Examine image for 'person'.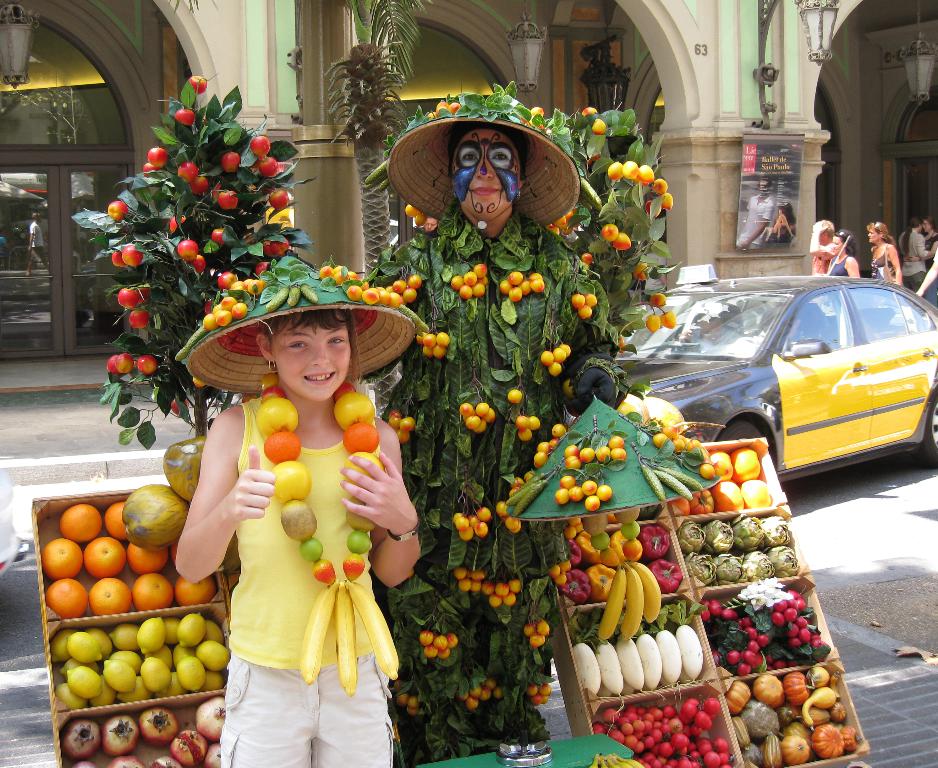
Examination result: bbox=[174, 261, 422, 766].
